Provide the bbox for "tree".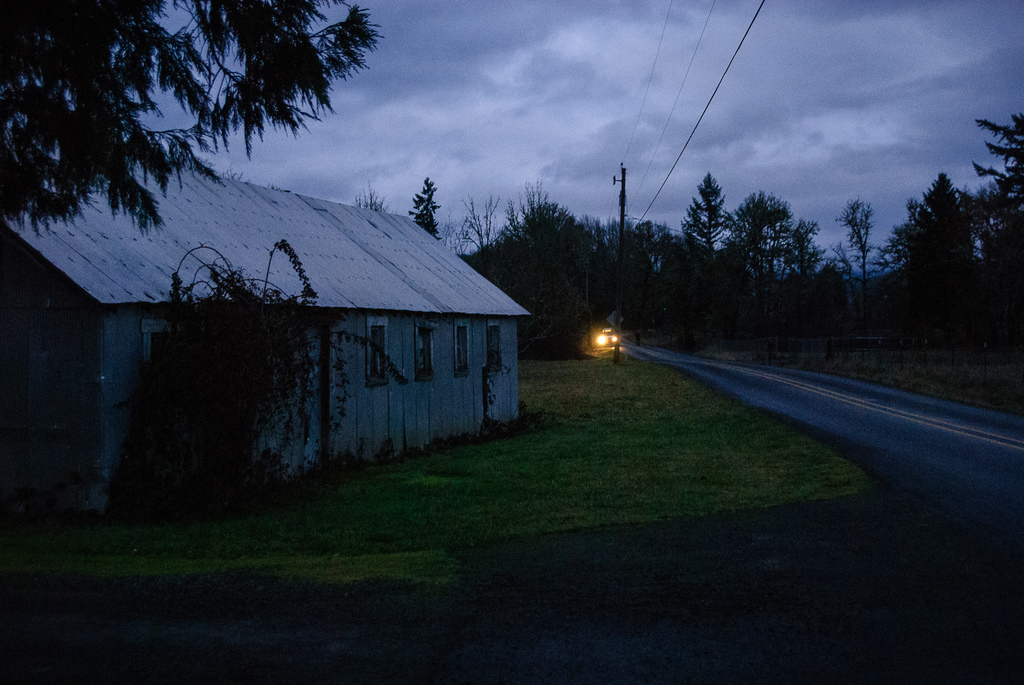
(0,0,390,242).
